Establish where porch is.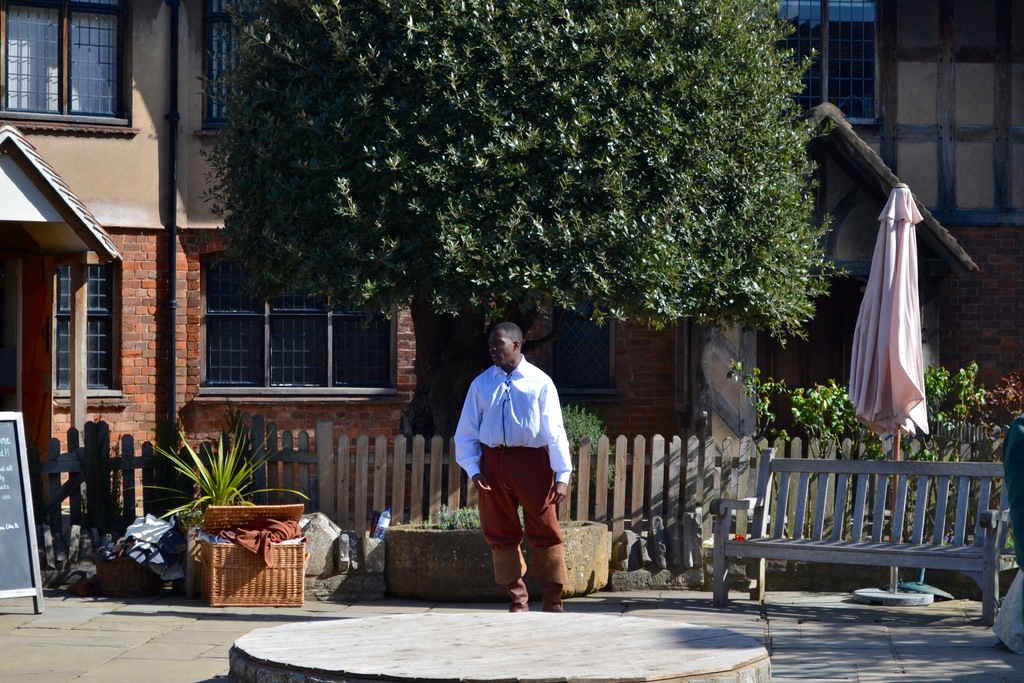
Established at [left=30, top=410, right=1023, bottom=682].
